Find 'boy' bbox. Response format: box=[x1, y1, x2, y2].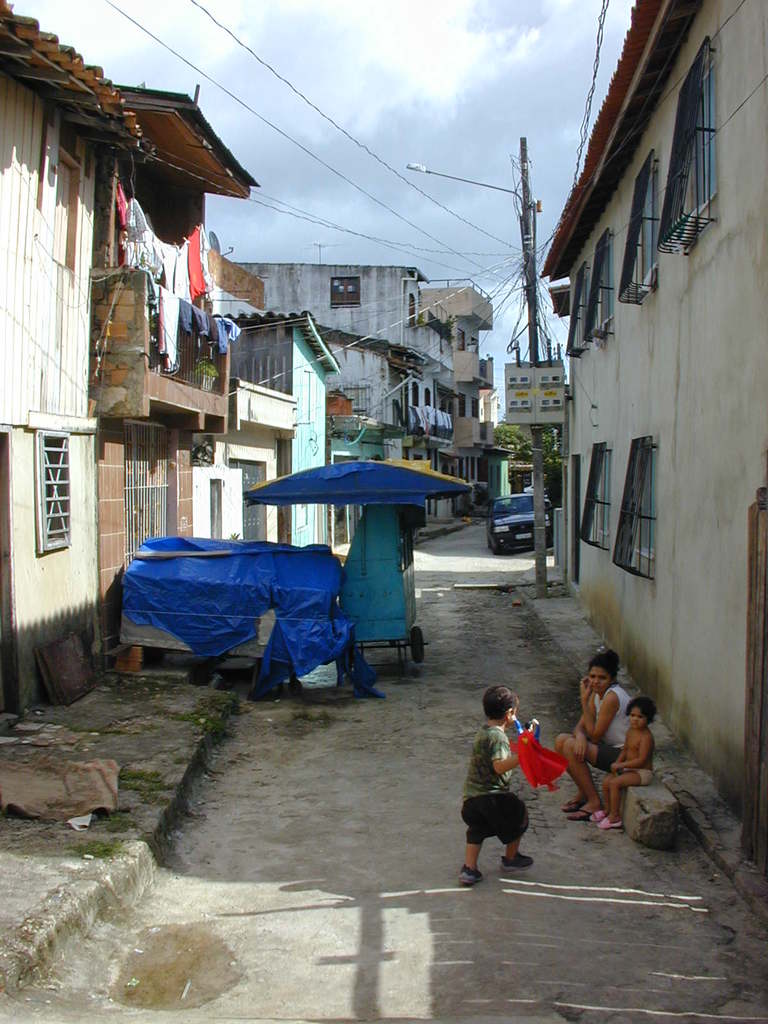
box=[454, 687, 563, 887].
